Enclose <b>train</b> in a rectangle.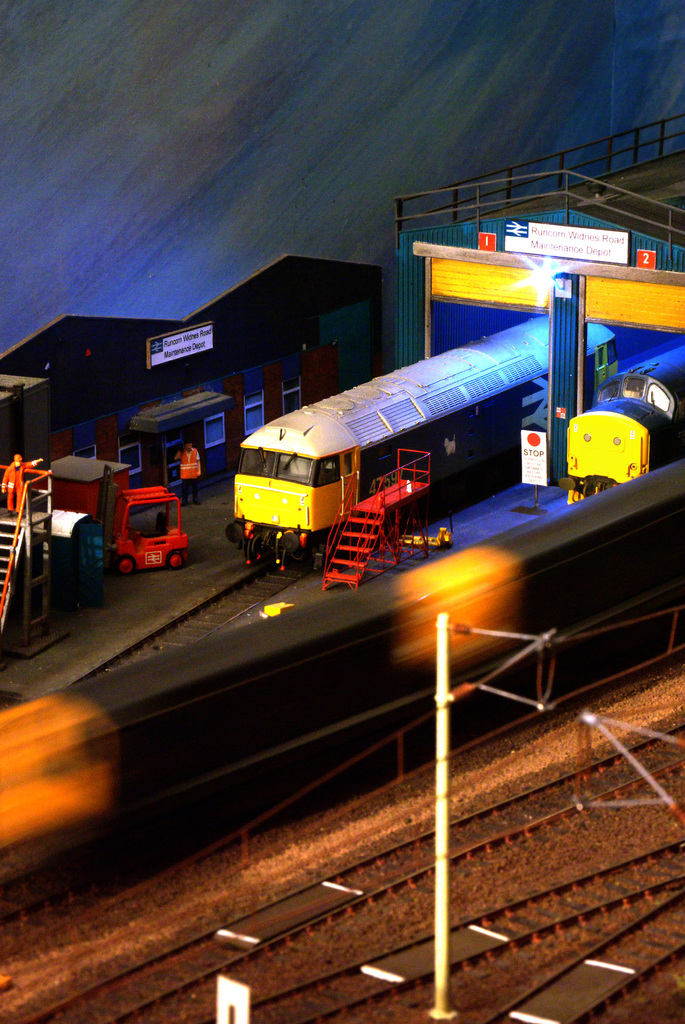
{"x1": 230, "y1": 316, "x2": 611, "y2": 573}.
